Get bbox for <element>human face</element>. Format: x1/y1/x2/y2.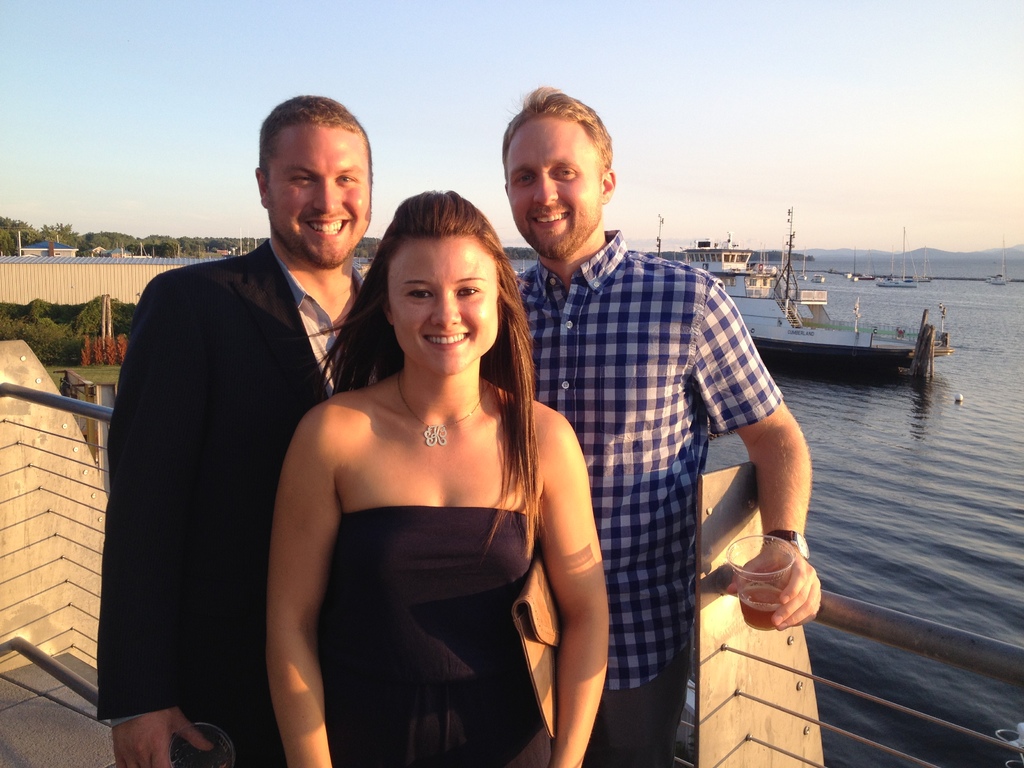
508/118/602/257.
